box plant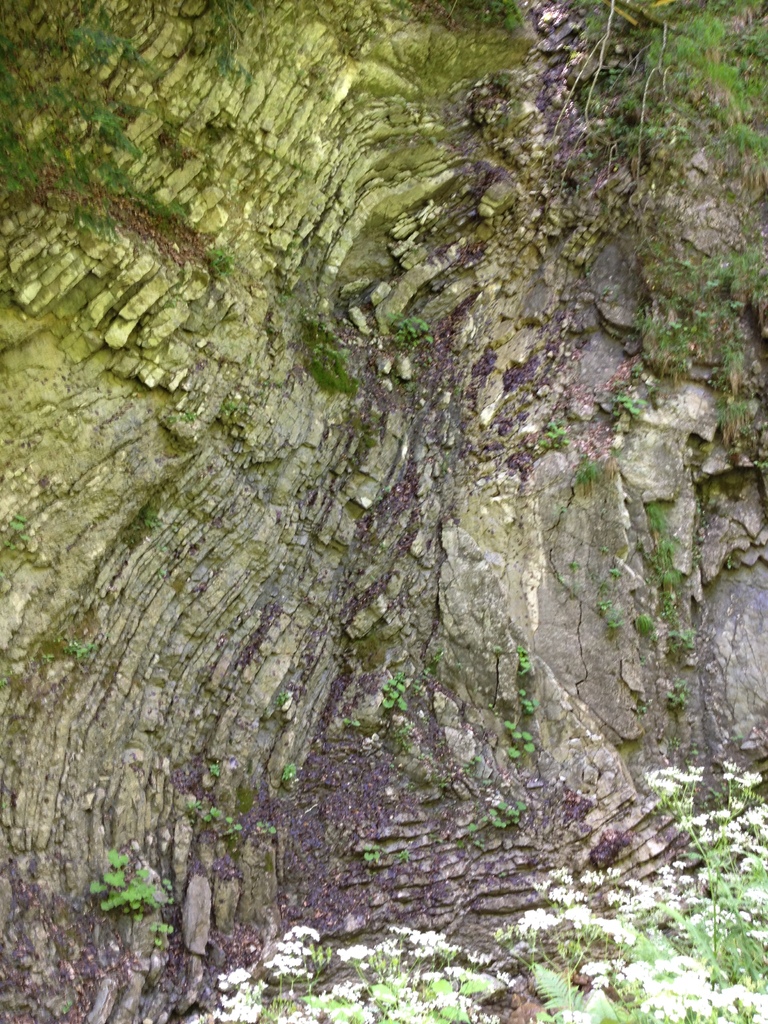
<region>492, 72, 506, 89</region>
